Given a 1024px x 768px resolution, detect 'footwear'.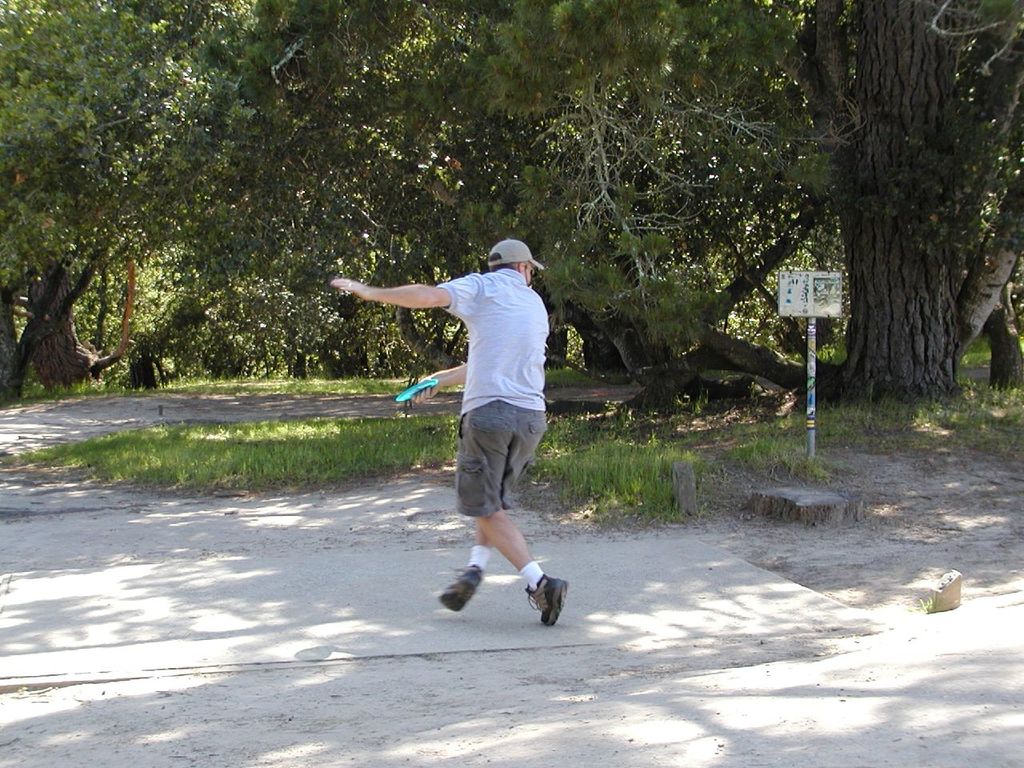
435:558:482:613.
